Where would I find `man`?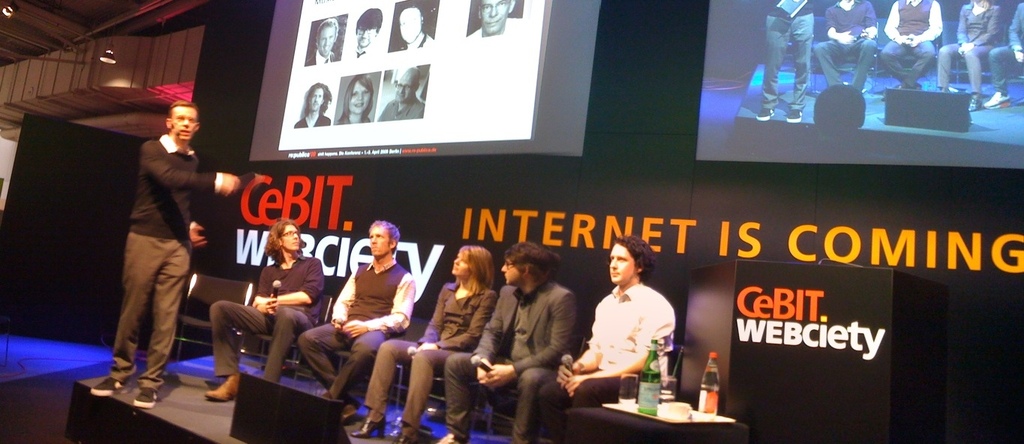
At 815, 0, 878, 90.
